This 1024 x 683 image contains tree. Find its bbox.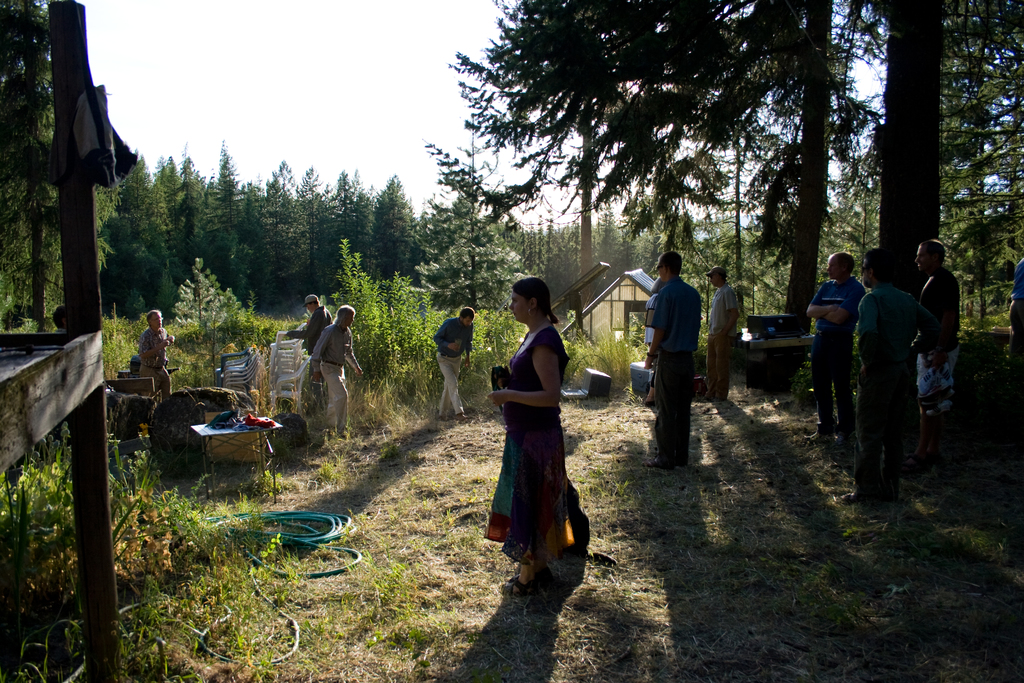
bbox=[217, 141, 247, 286].
